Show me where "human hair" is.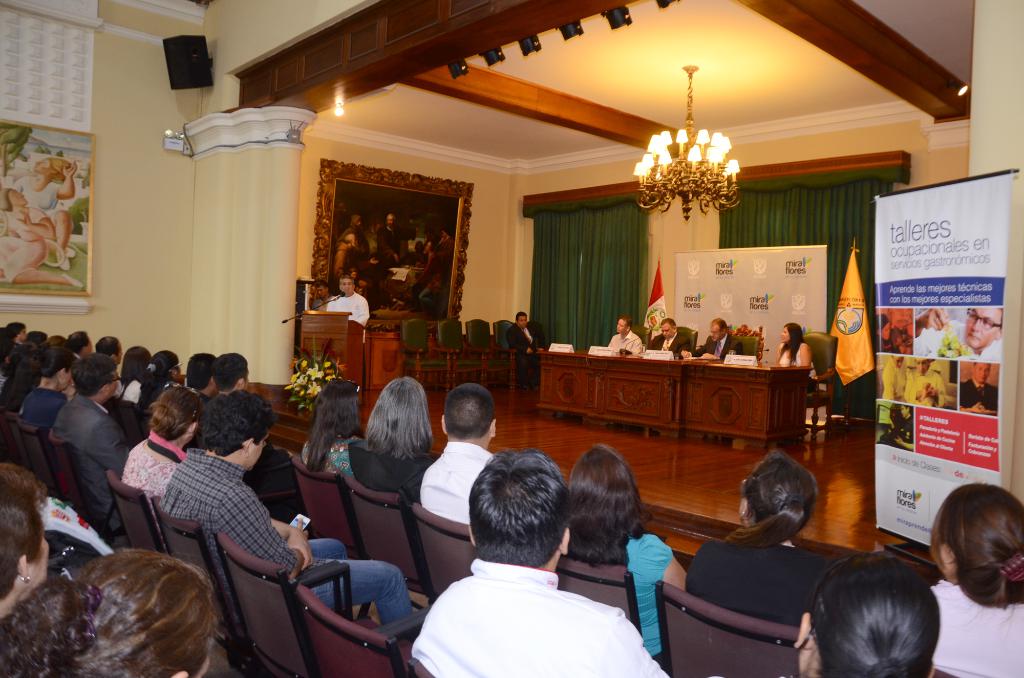
"human hair" is at (304,375,375,469).
